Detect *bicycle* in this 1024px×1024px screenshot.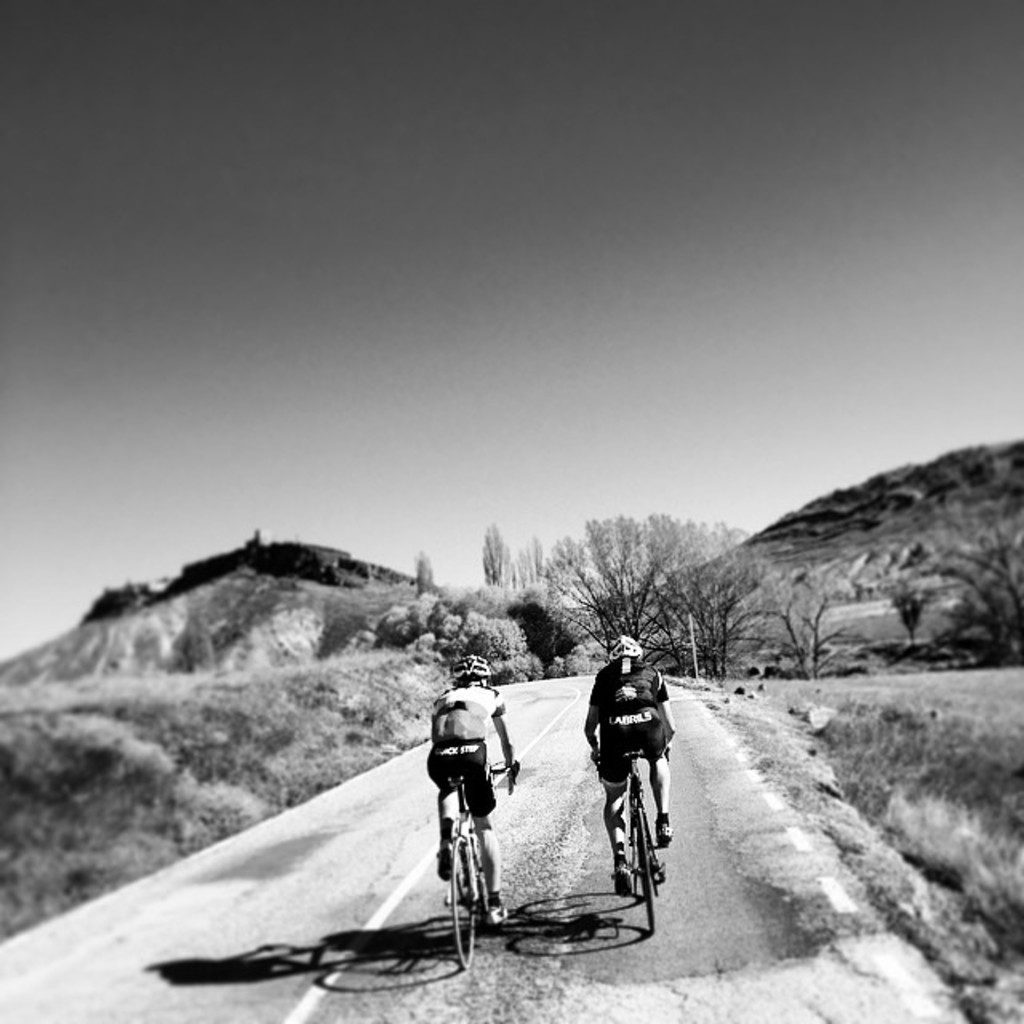
Detection: detection(426, 766, 512, 949).
